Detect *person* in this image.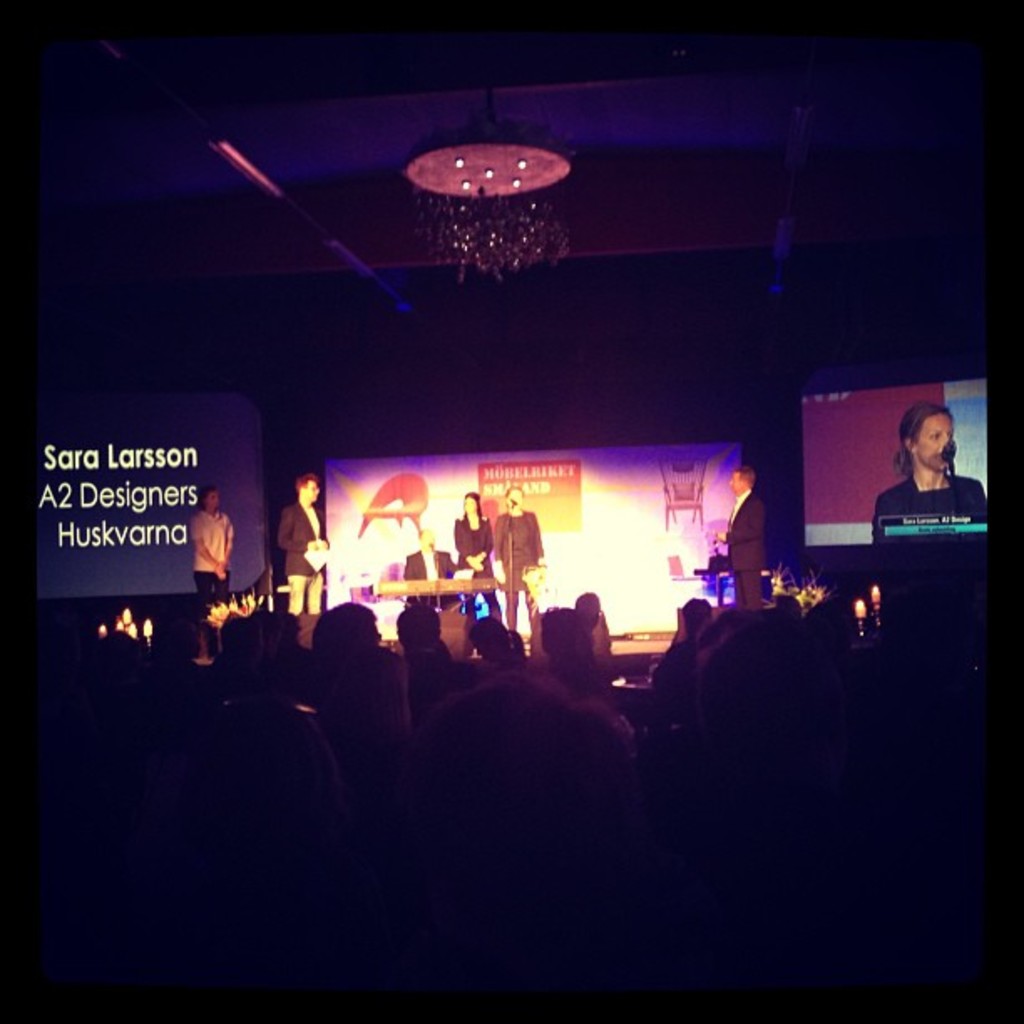
Detection: [284, 458, 335, 621].
